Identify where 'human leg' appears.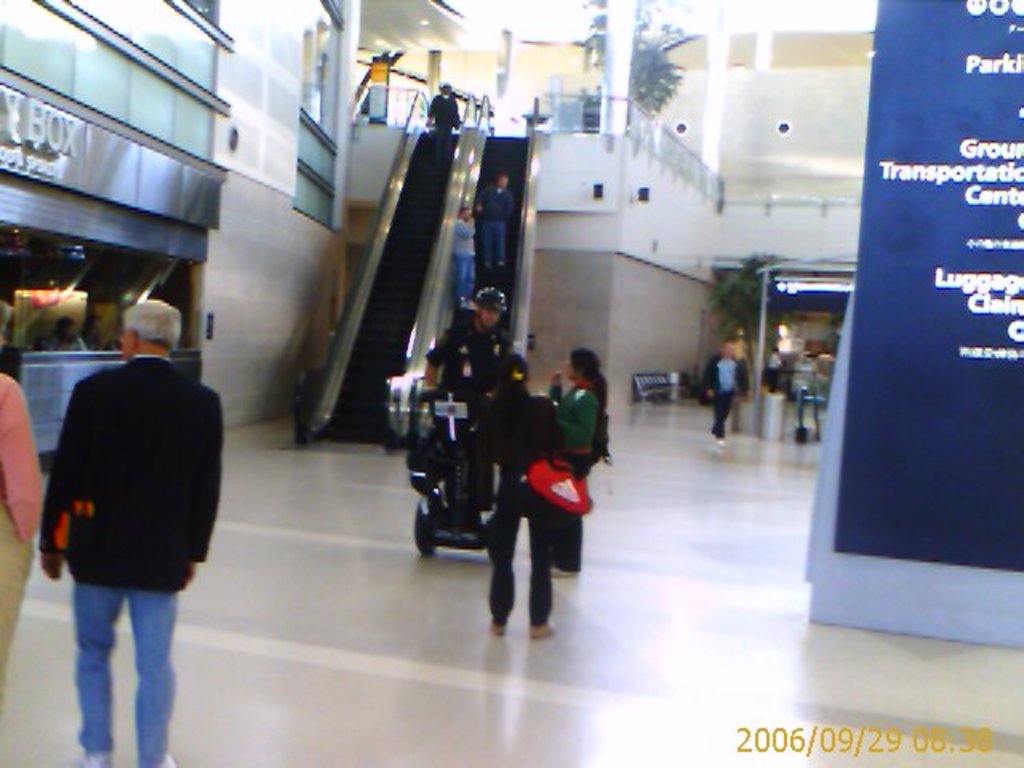
Appears at 69/562/118/766.
